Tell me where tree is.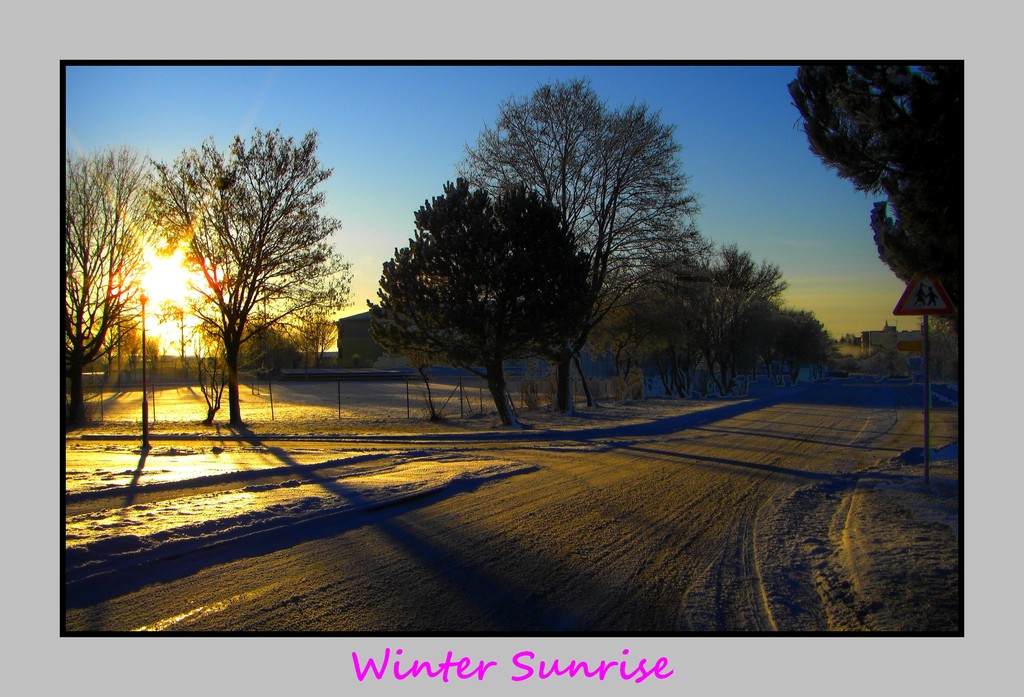
tree is at box(739, 268, 772, 394).
